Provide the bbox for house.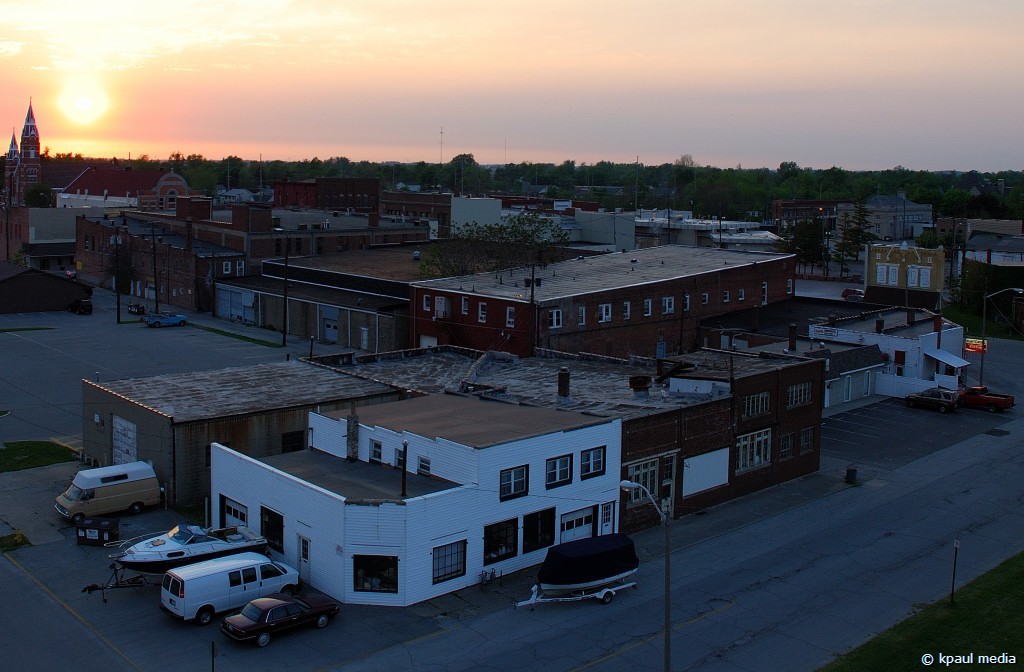
BBox(806, 303, 968, 400).
